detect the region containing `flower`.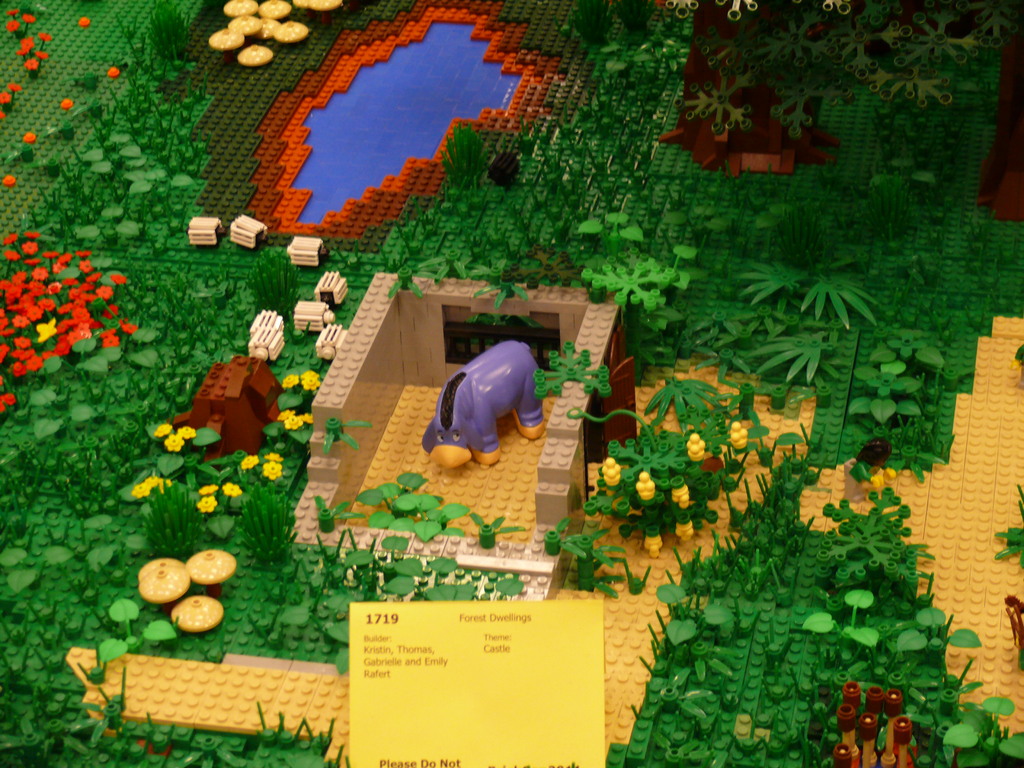
box=[10, 83, 22, 92].
